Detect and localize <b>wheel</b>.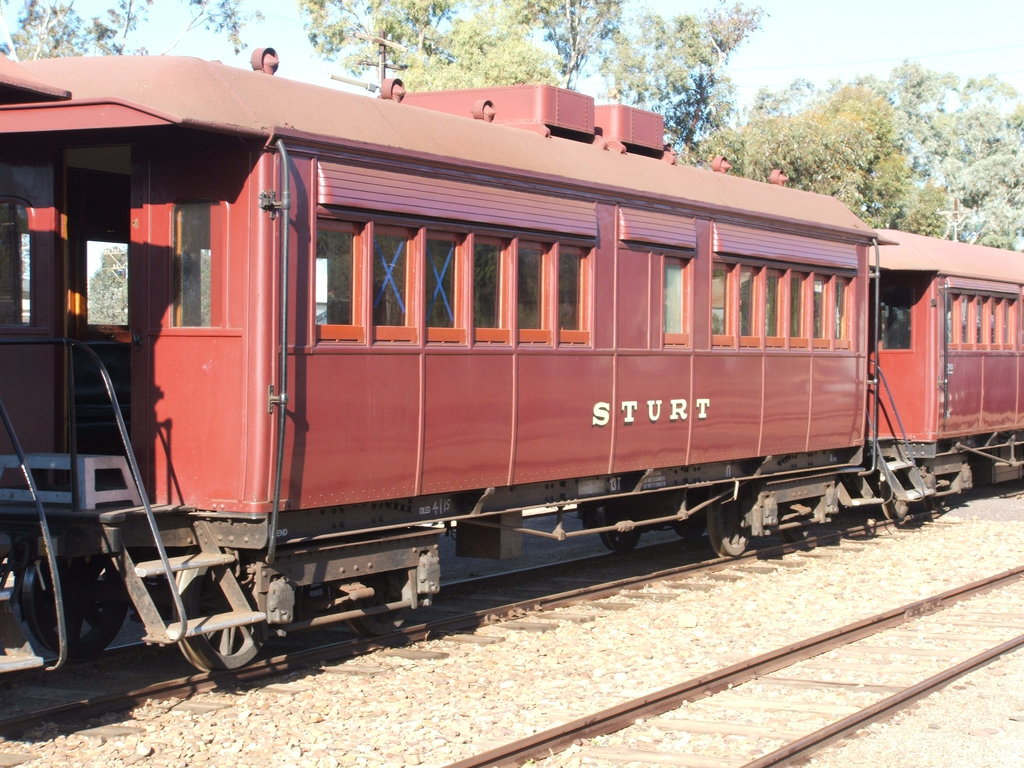
Localized at bbox=(600, 520, 644, 556).
